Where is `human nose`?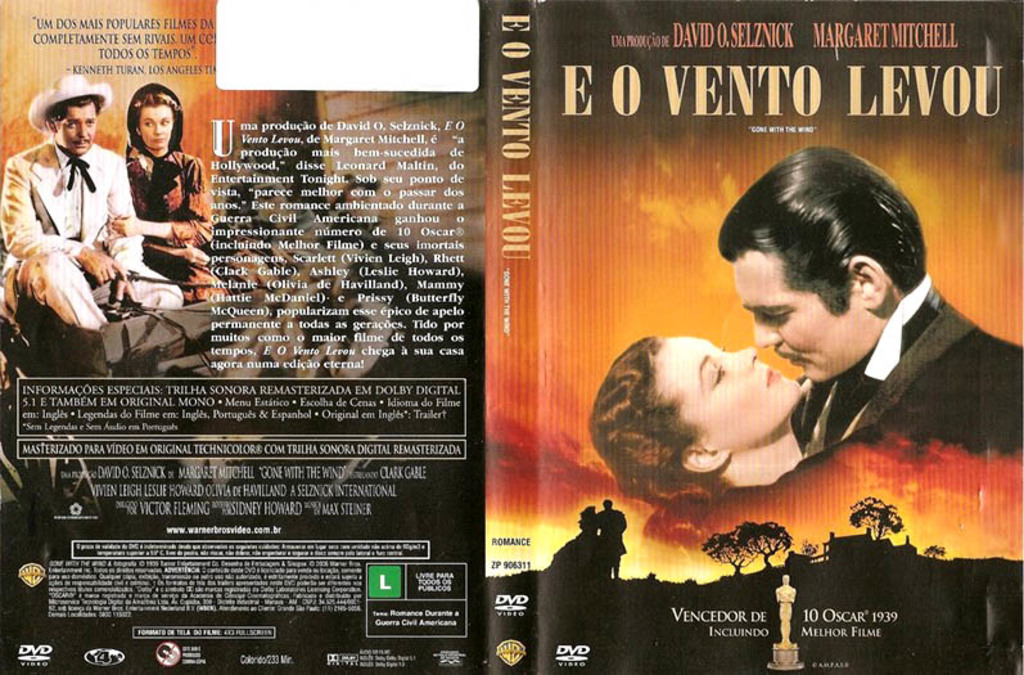
box(155, 125, 167, 129).
